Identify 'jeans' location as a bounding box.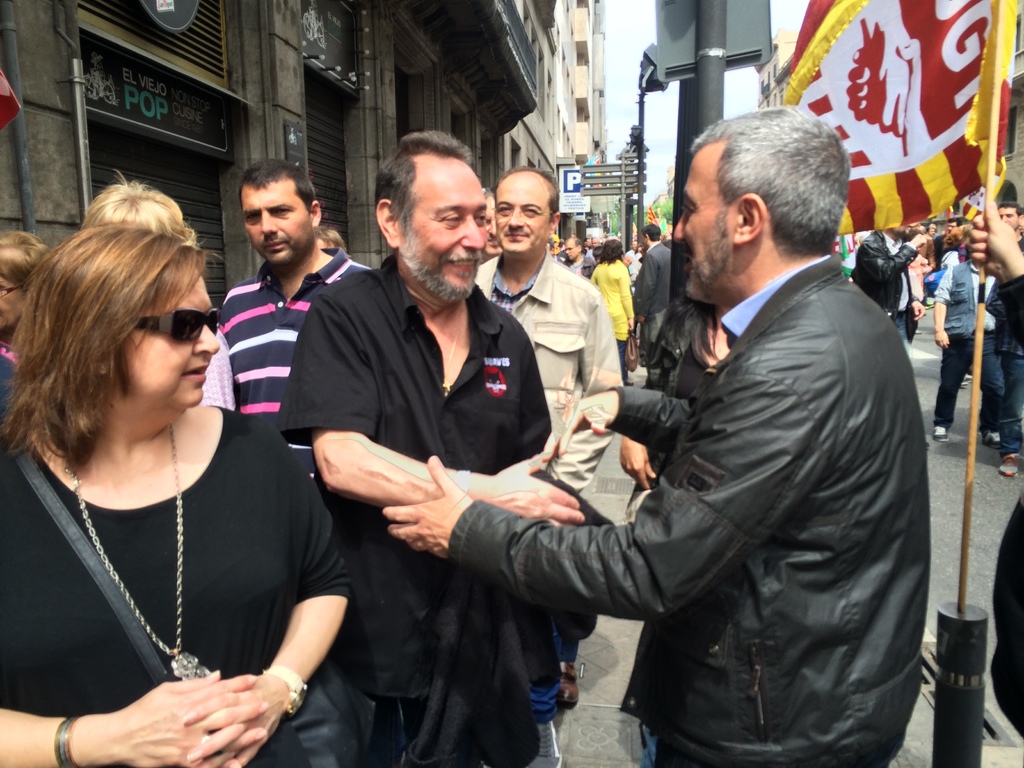
933, 335, 998, 418.
